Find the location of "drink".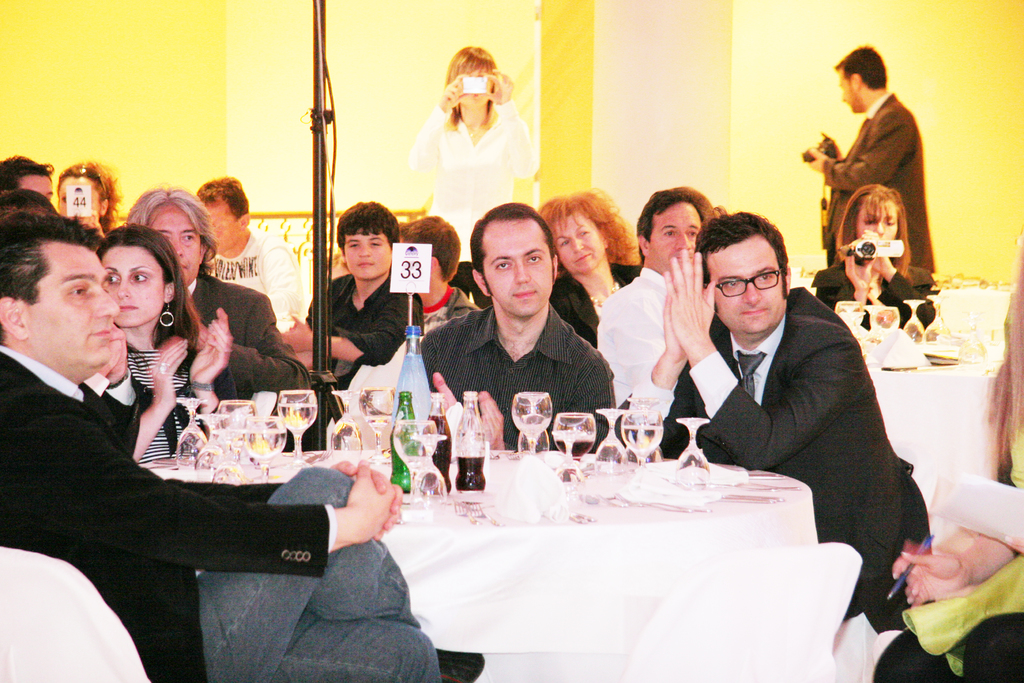
Location: locate(252, 435, 284, 458).
